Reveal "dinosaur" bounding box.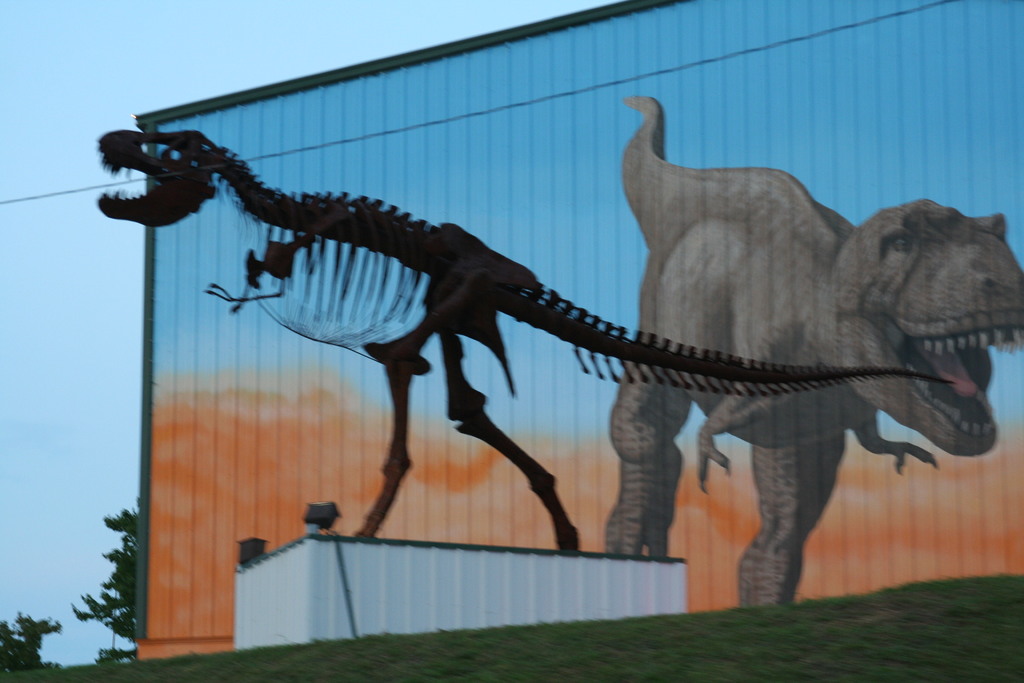
Revealed: (left=597, top=92, right=1023, bottom=605).
